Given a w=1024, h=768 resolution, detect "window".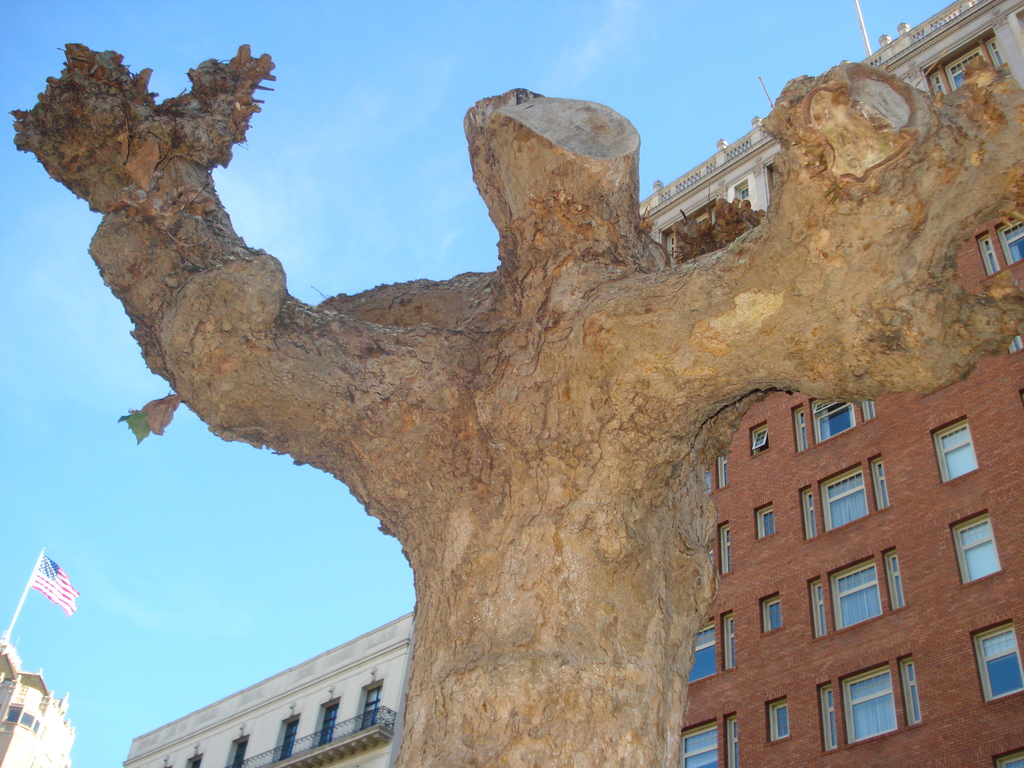
317:697:338:743.
